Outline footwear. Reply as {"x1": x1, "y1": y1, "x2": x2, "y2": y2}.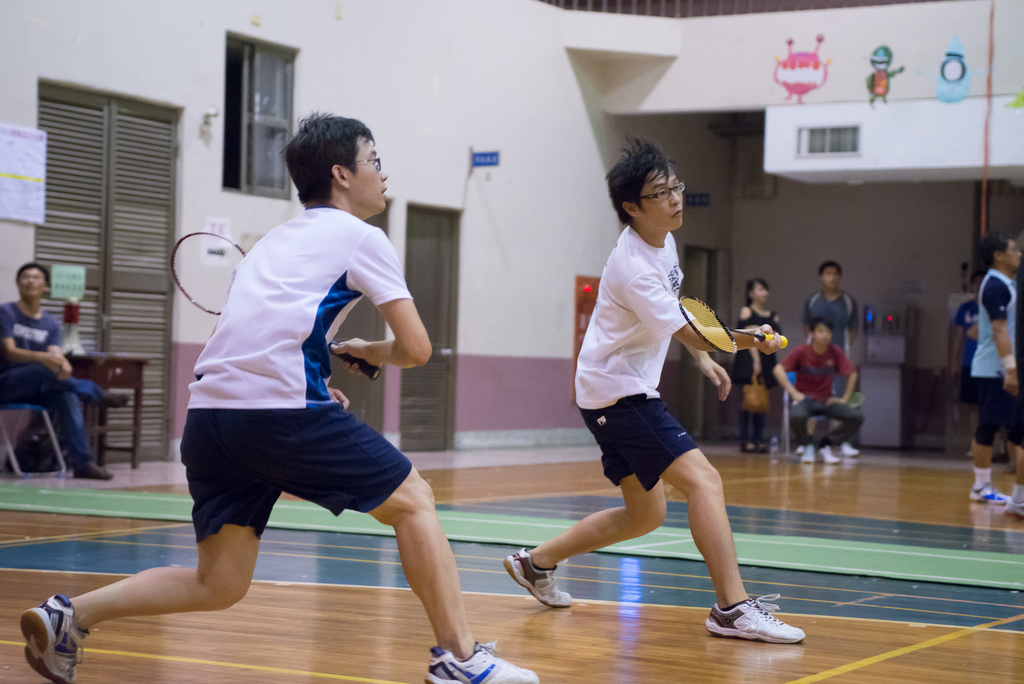
{"x1": 999, "y1": 497, "x2": 1023, "y2": 523}.
